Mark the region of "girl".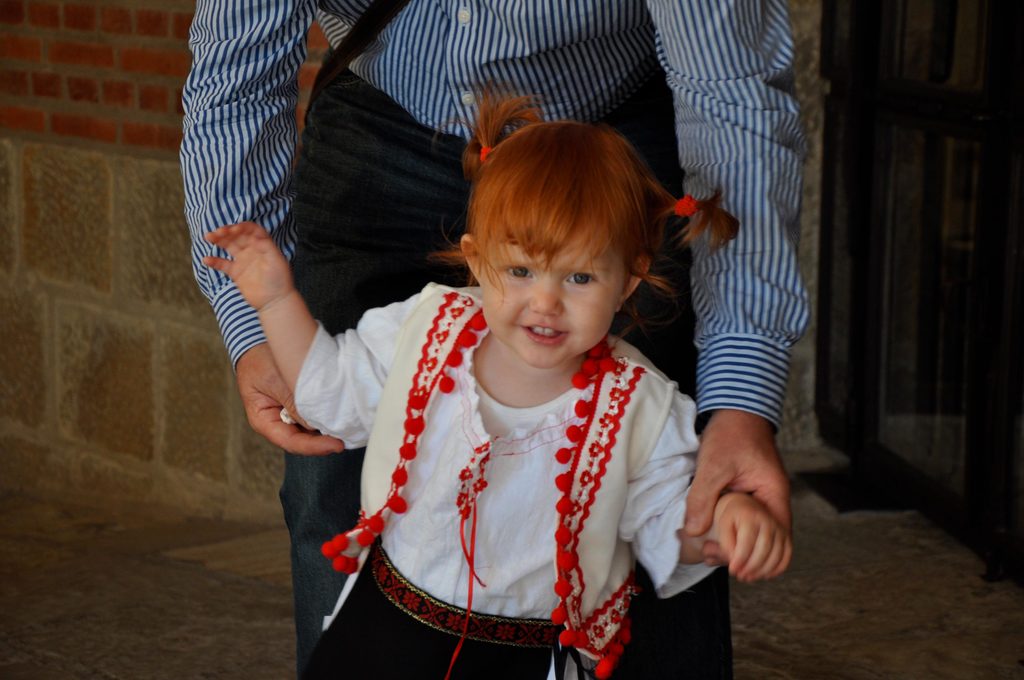
Region: select_region(199, 84, 789, 679).
